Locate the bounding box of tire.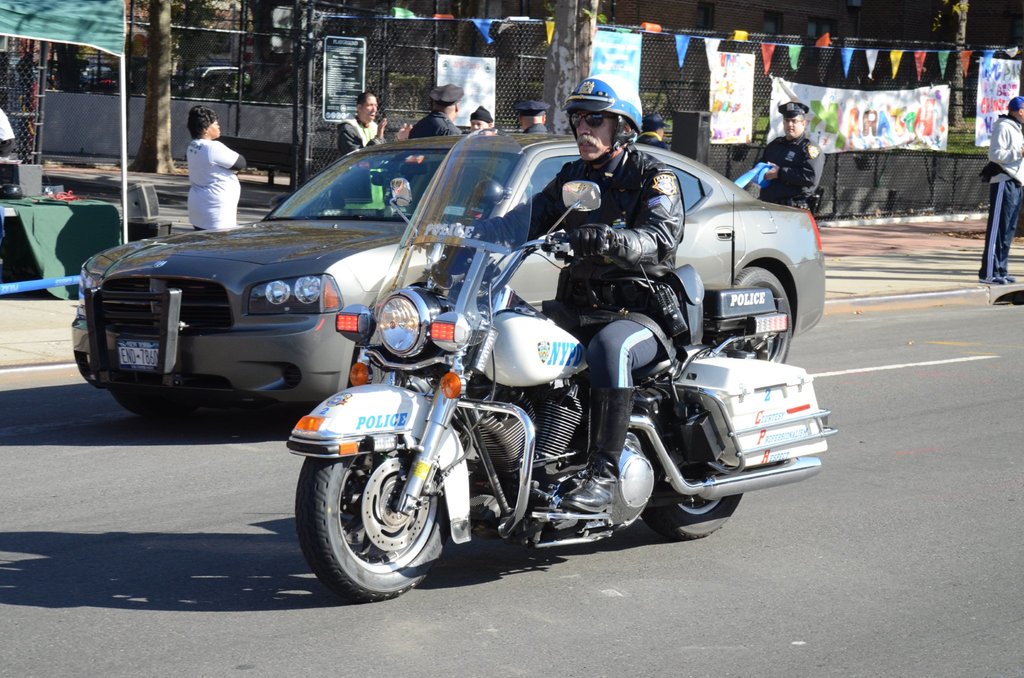
Bounding box: (left=111, top=383, right=179, bottom=415).
